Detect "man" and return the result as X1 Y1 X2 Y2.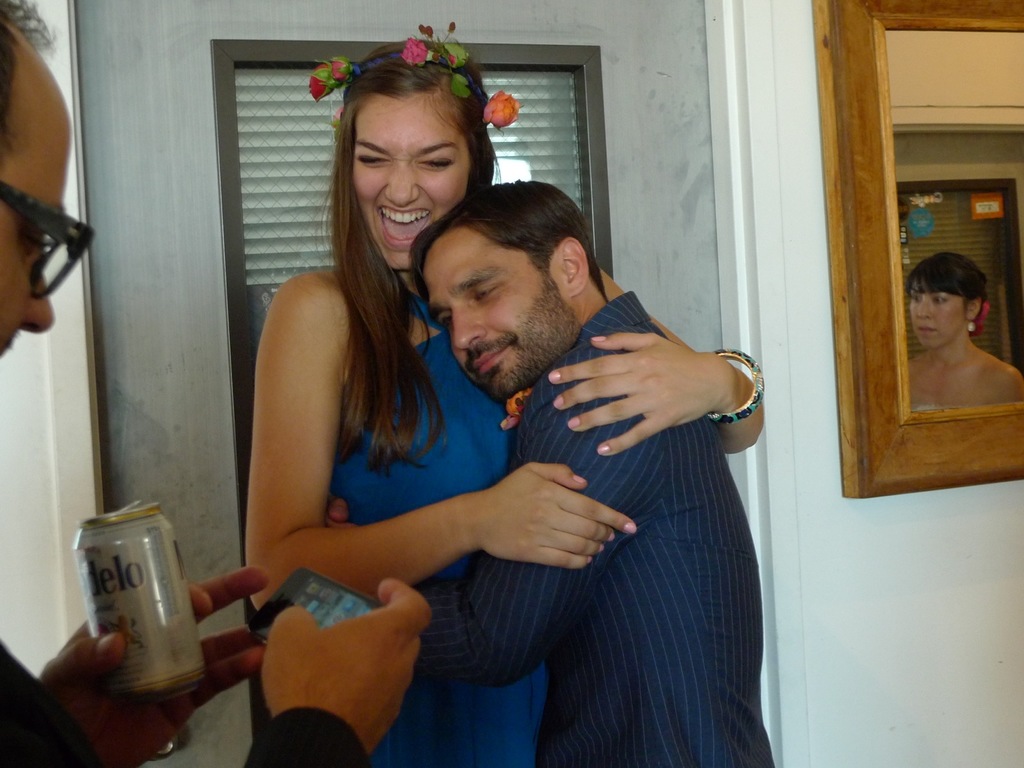
324 179 773 767.
